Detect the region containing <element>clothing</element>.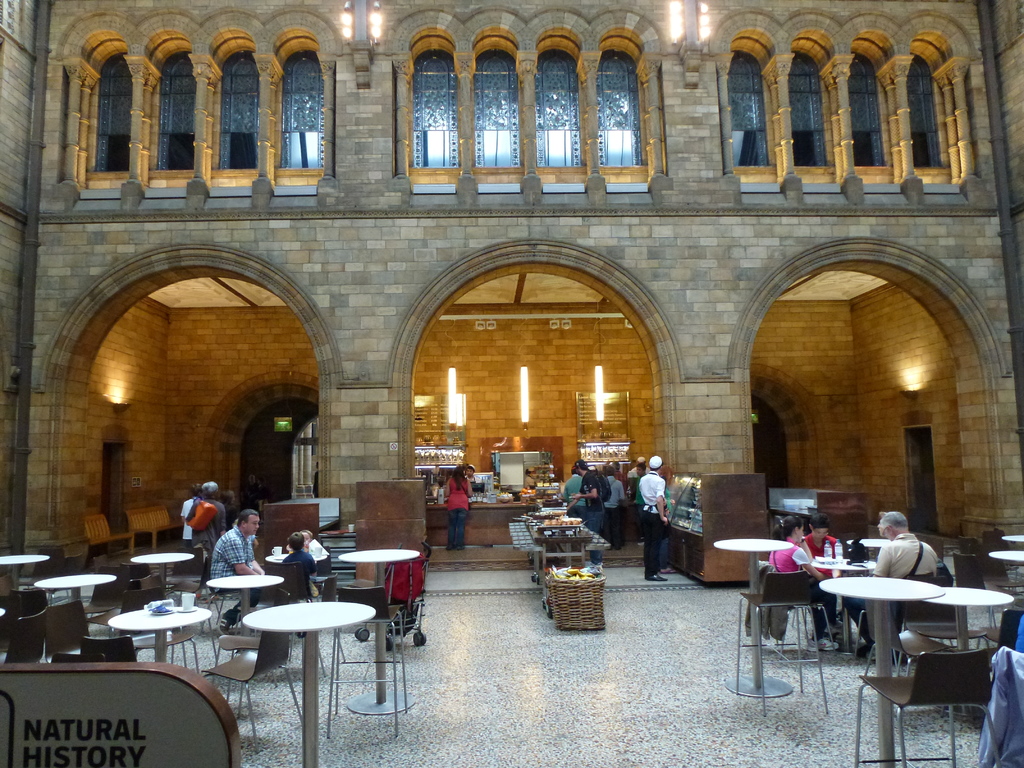
(left=634, top=473, right=666, bottom=575).
